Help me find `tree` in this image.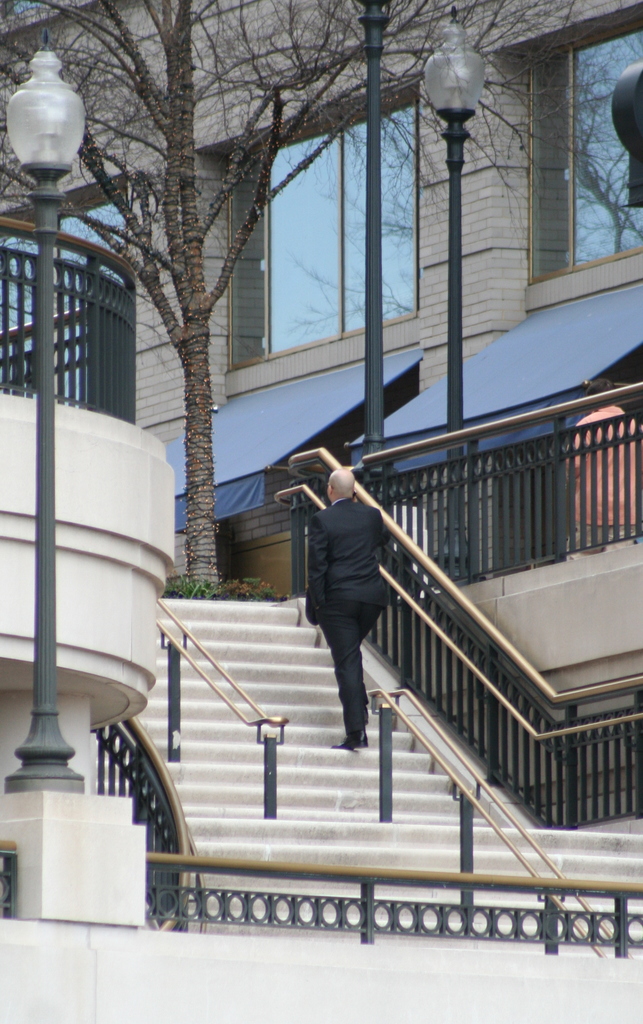
Found it: (x1=0, y1=0, x2=642, y2=601).
